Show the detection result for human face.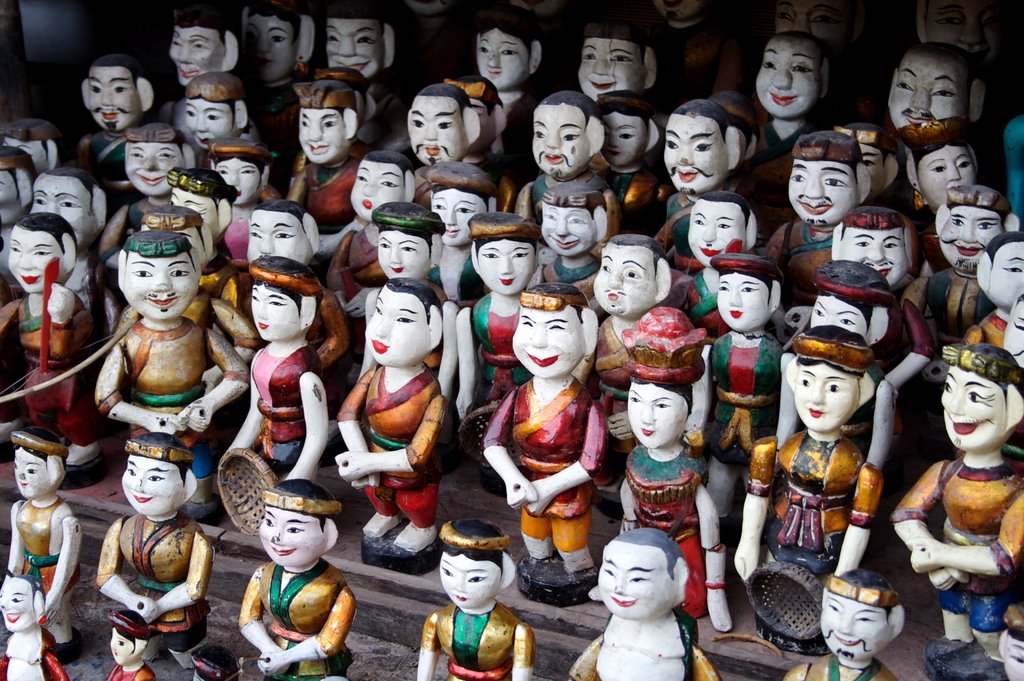
(184,96,232,150).
